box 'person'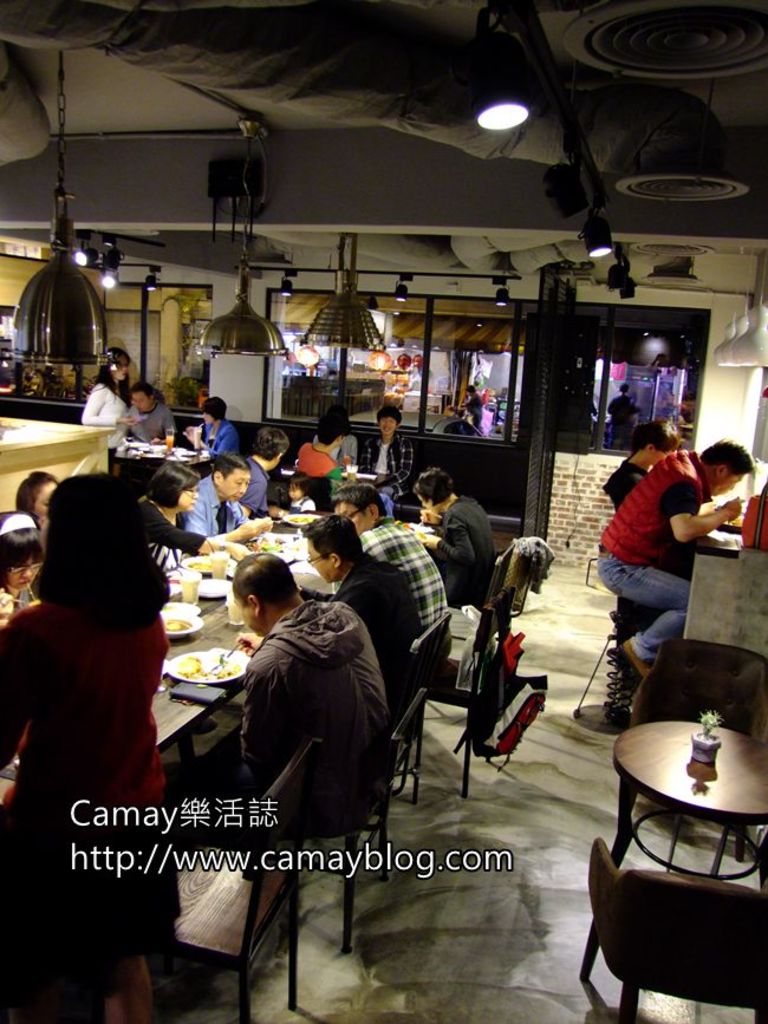
(144,468,215,555)
